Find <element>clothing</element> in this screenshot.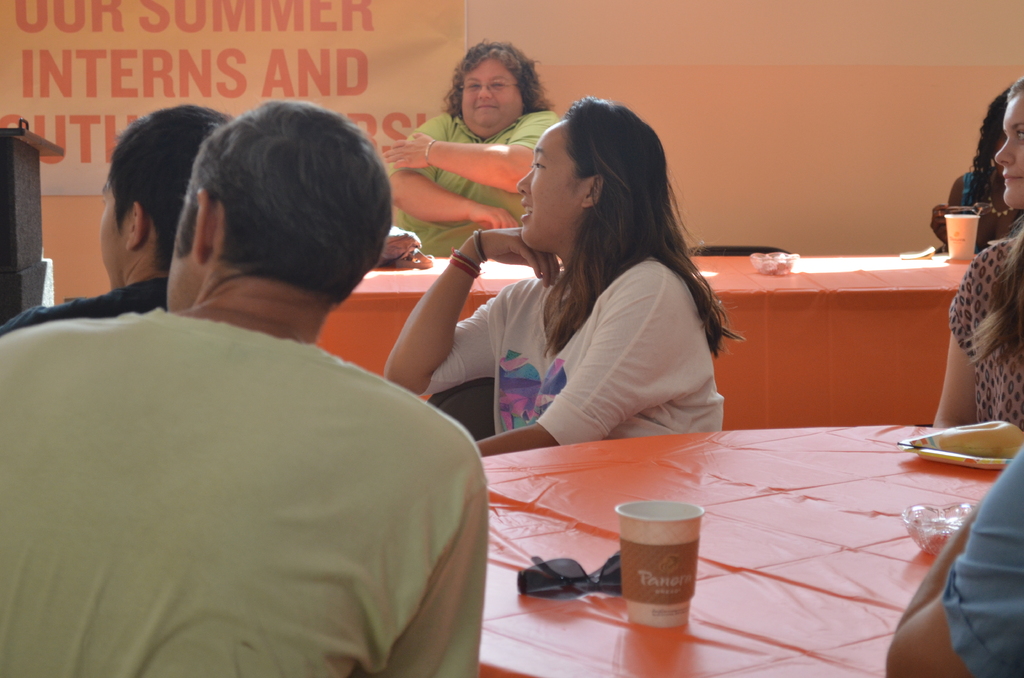
The bounding box for <element>clothing</element> is <box>388,105,561,252</box>.
